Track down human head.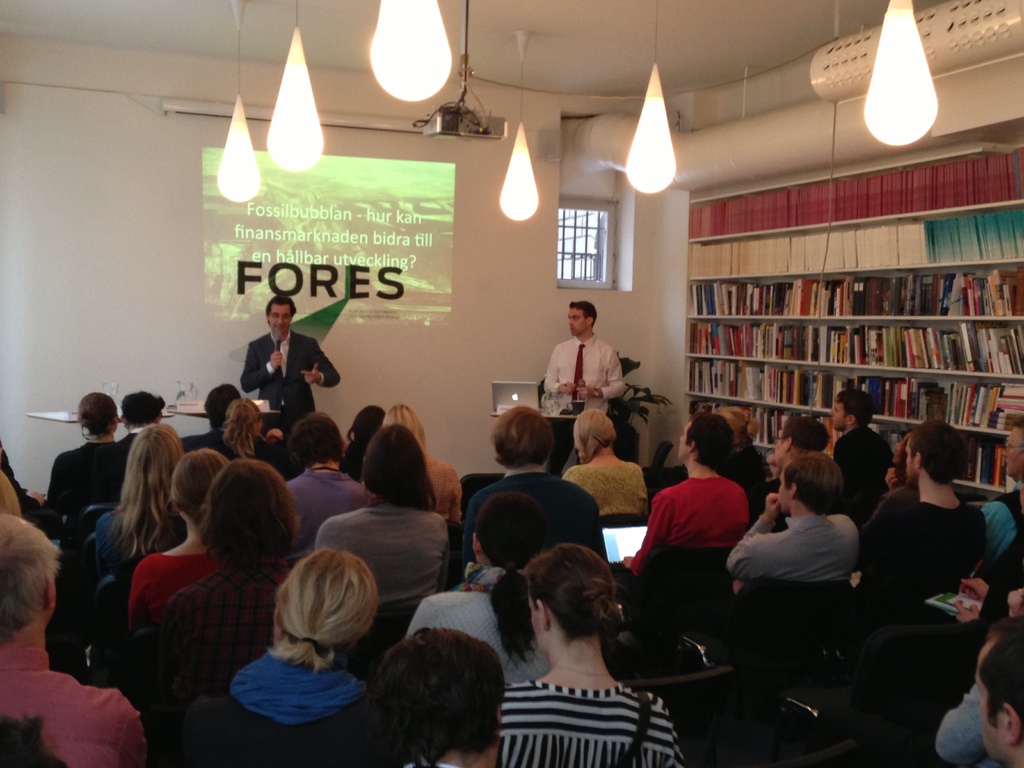
Tracked to BBox(675, 411, 733, 465).
